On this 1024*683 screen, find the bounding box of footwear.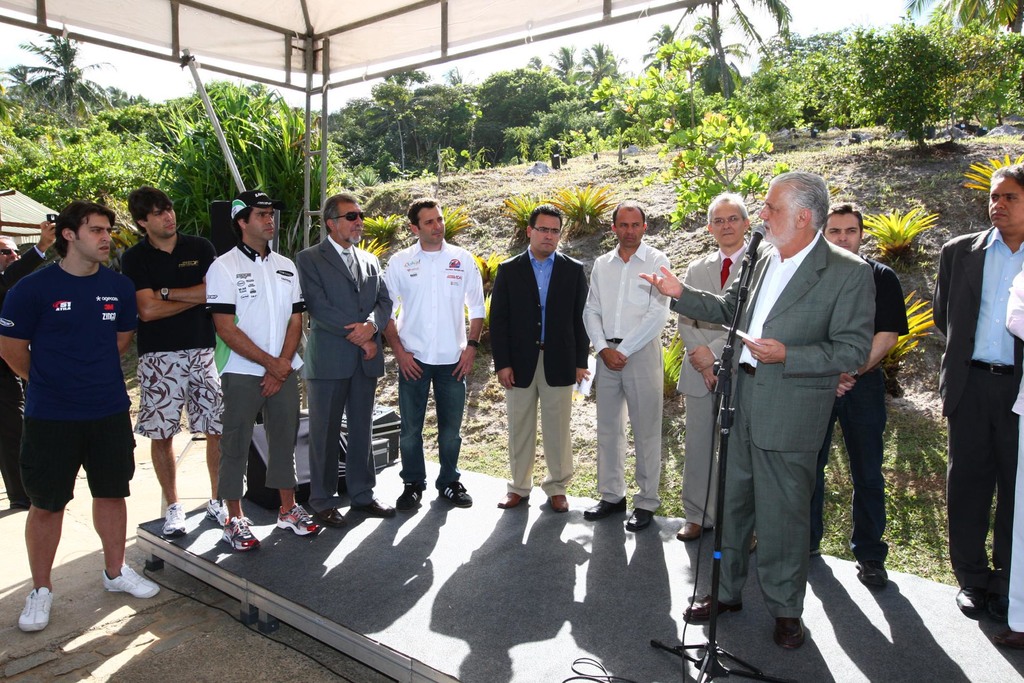
Bounding box: (left=673, top=518, right=710, bottom=544).
